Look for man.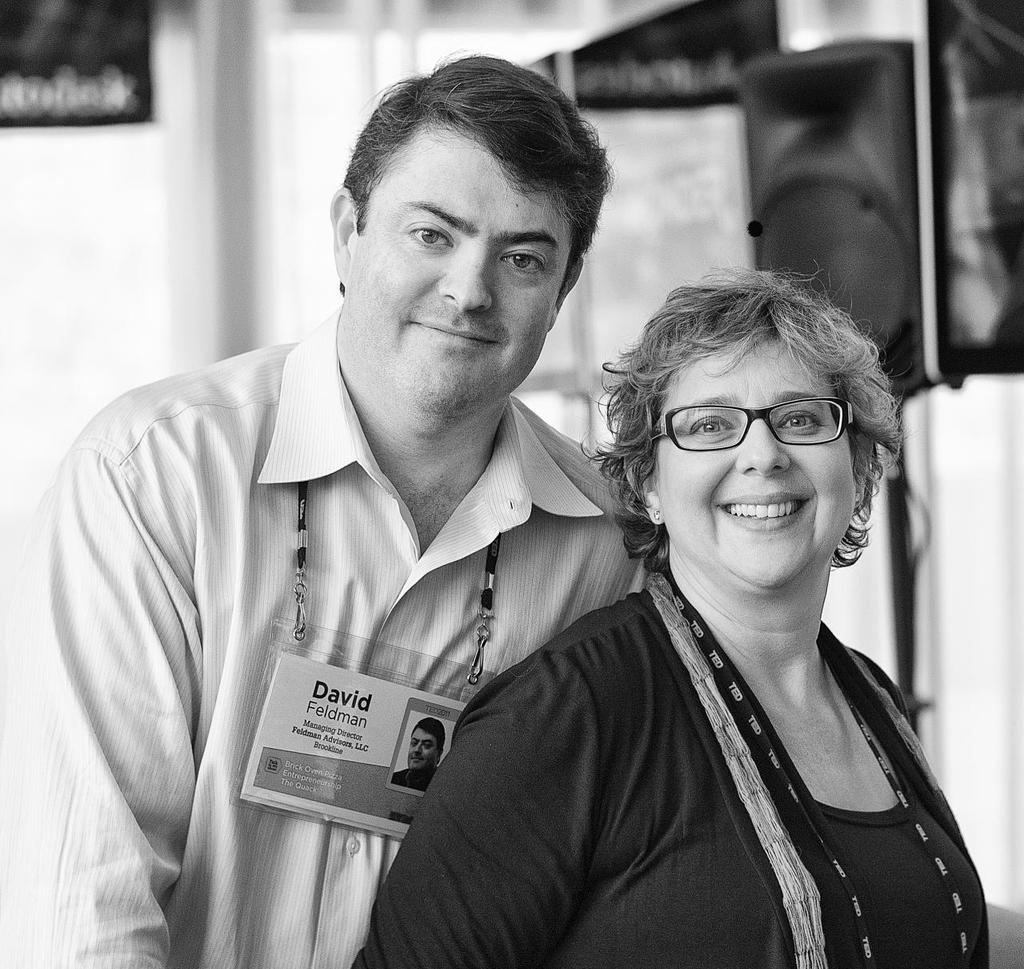
Found: box=[56, 67, 730, 932].
